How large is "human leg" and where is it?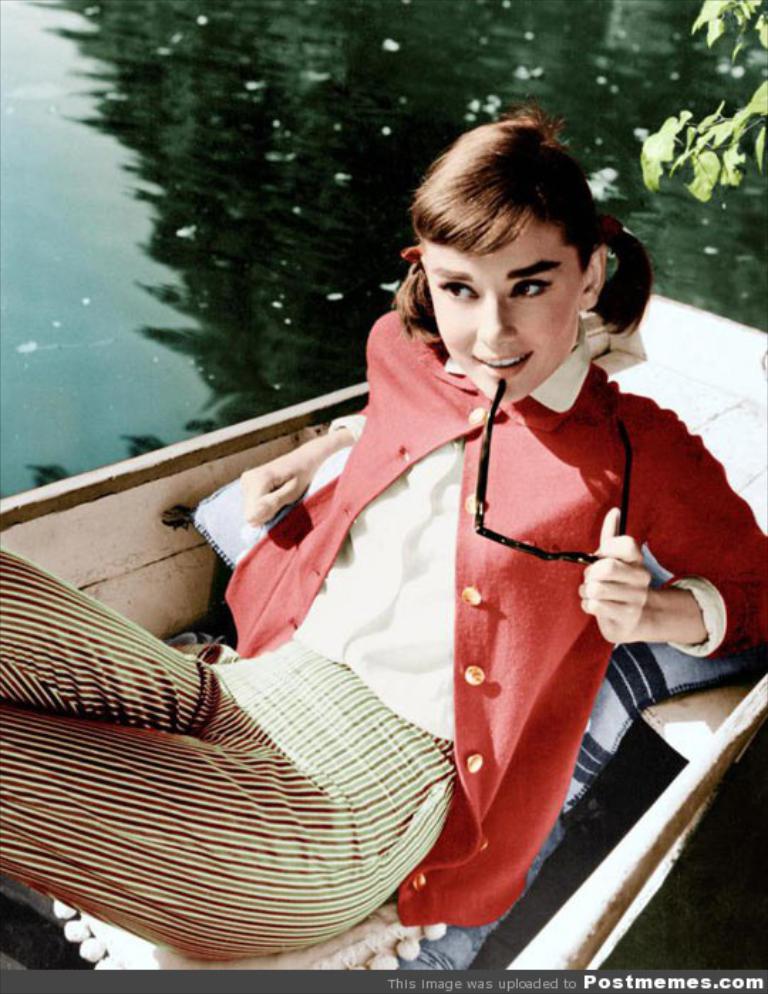
Bounding box: {"left": 0, "top": 547, "right": 303, "bottom": 738}.
